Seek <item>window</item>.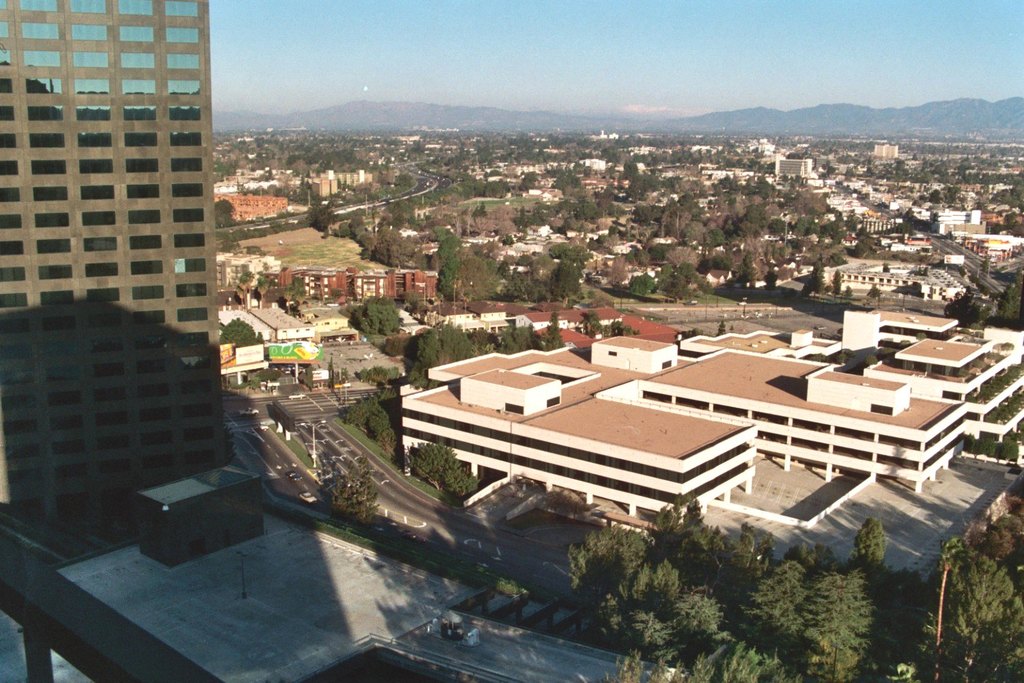
2, 415, 38, 436.
